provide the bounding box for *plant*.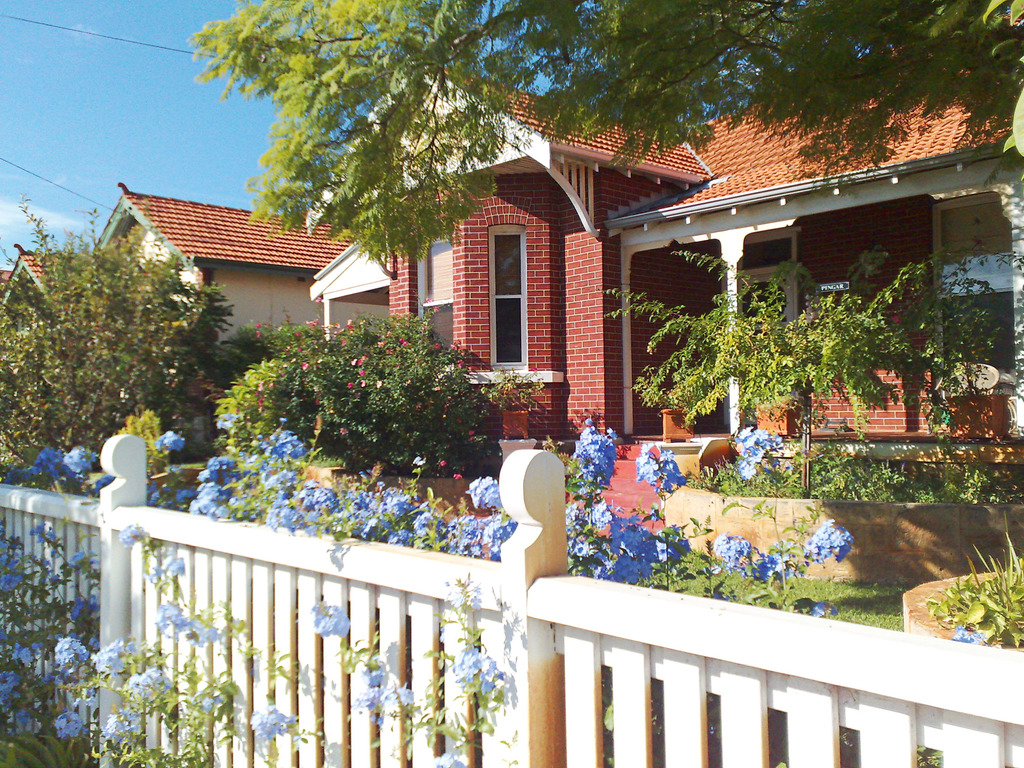
l=3, t=438, r=115, b=500.
